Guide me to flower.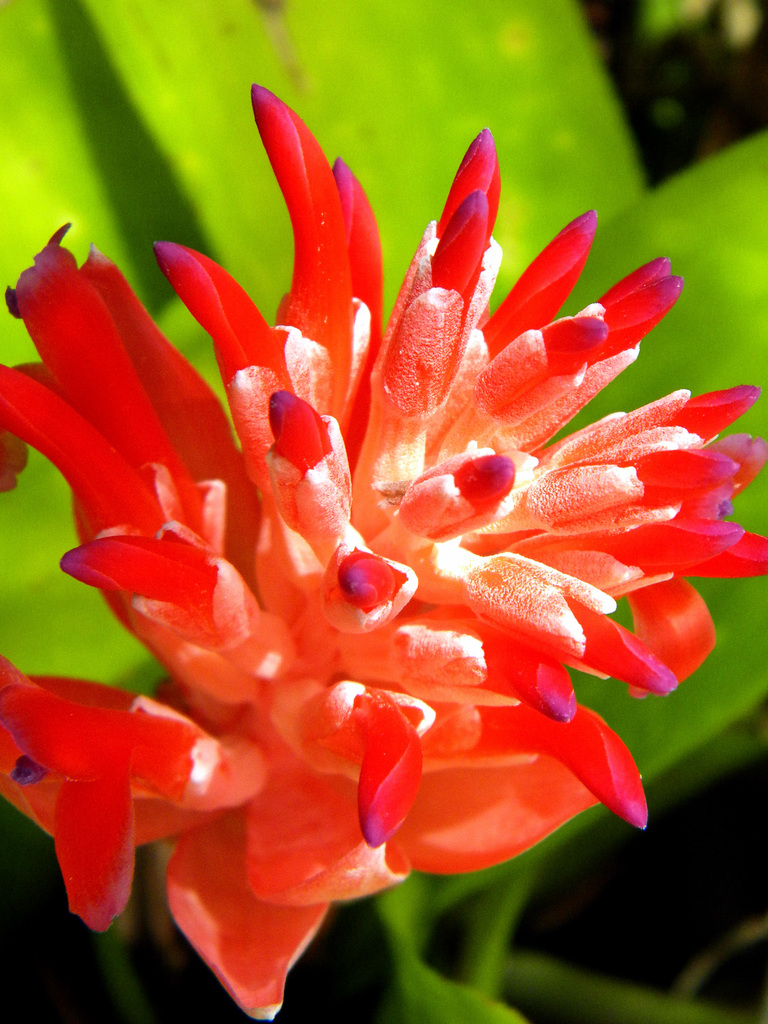
Guidance: <bbox>6, 70, 742, 1023</bbox>.
